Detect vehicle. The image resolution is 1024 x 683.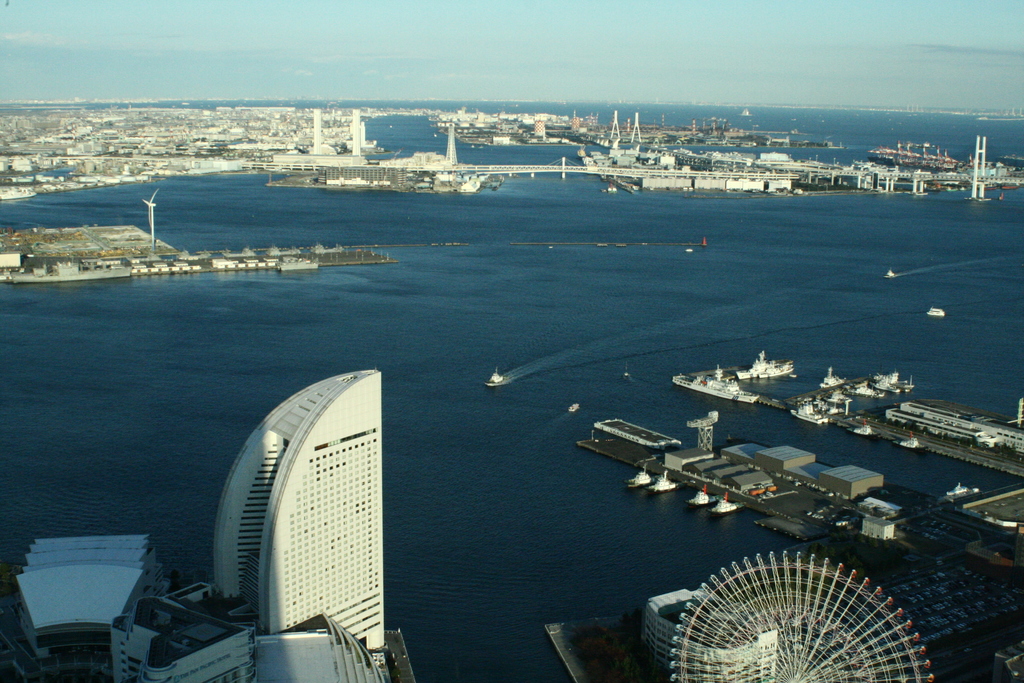
(left=787, top=401, right=825, bottom=422).
